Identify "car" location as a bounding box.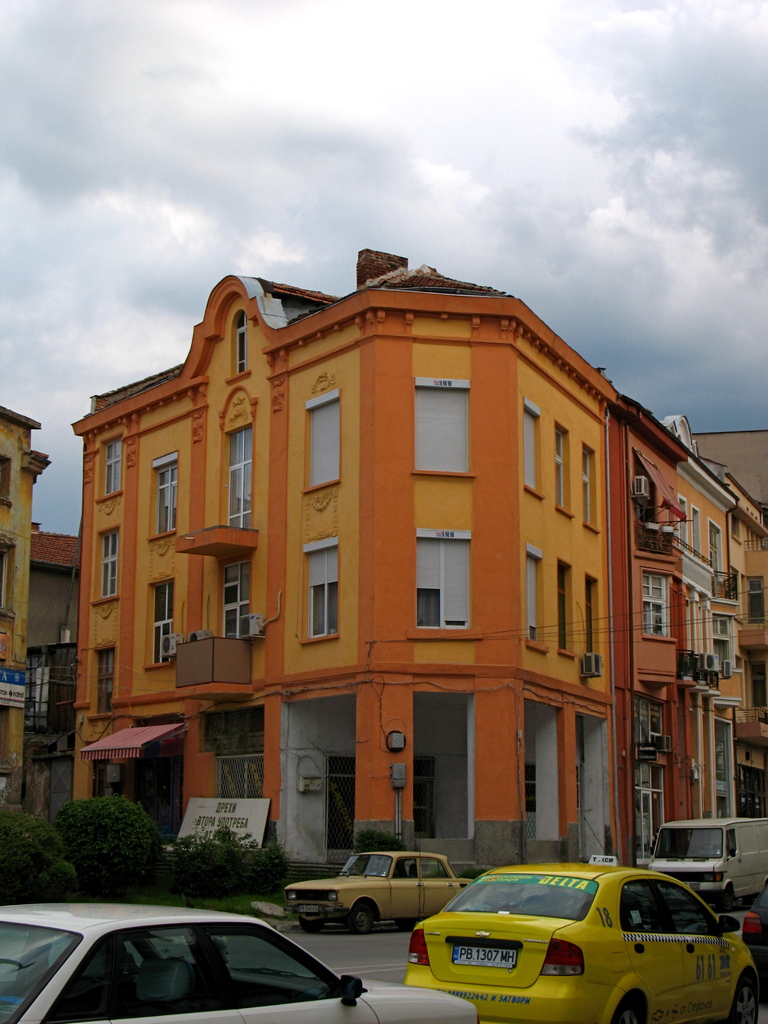
(left=405, top=853, right=760, bottom=1023).
